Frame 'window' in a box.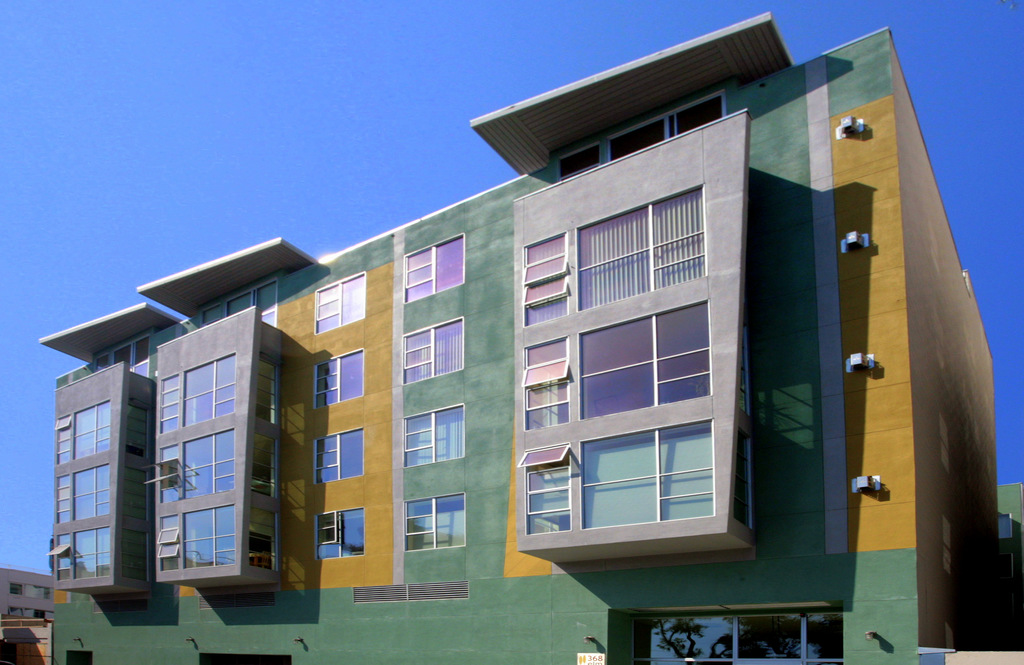
pyautogui.locateOnScreen(73, 527, 111, 576).
